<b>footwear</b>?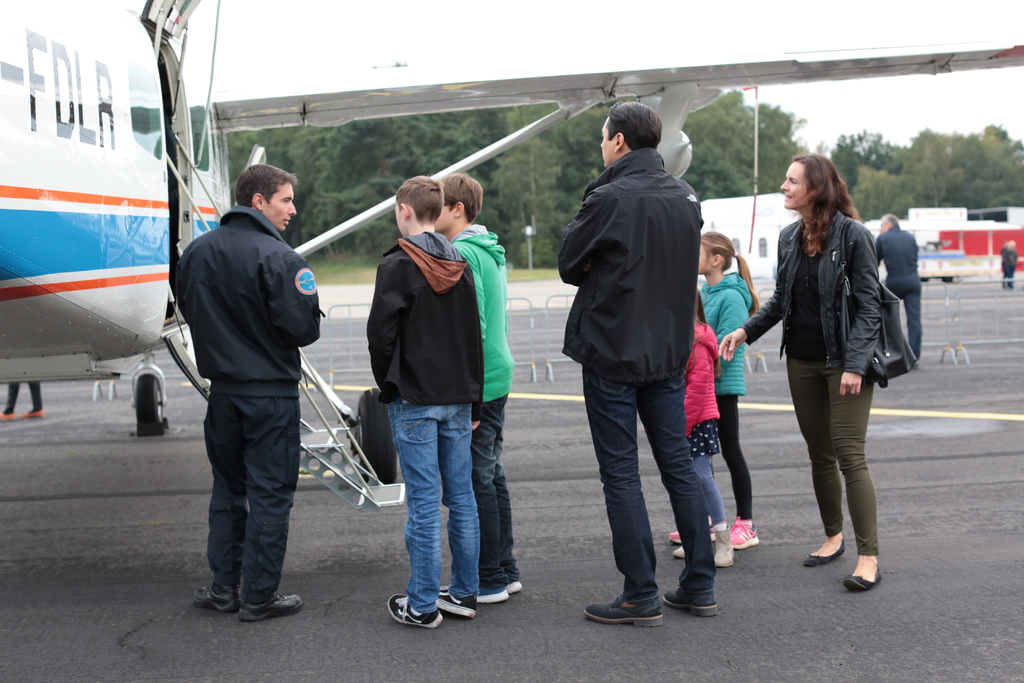
[left=195, top=583, right=227, bottom=617]
